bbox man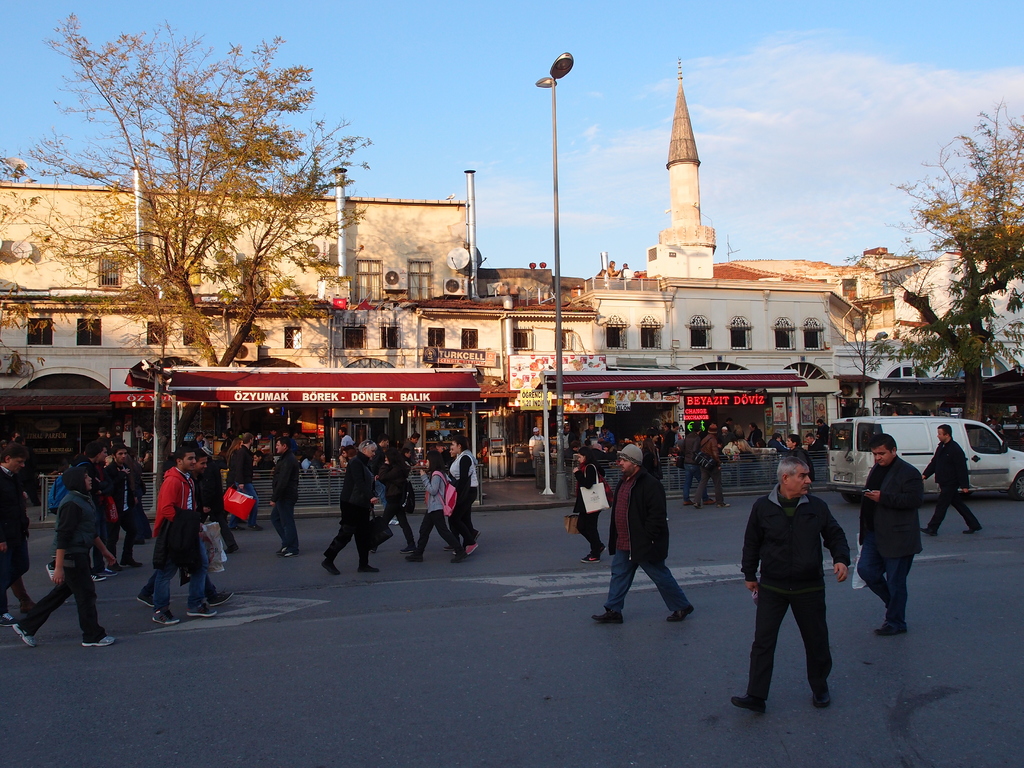
[left=747, top=456, right=854, bottom=728]
